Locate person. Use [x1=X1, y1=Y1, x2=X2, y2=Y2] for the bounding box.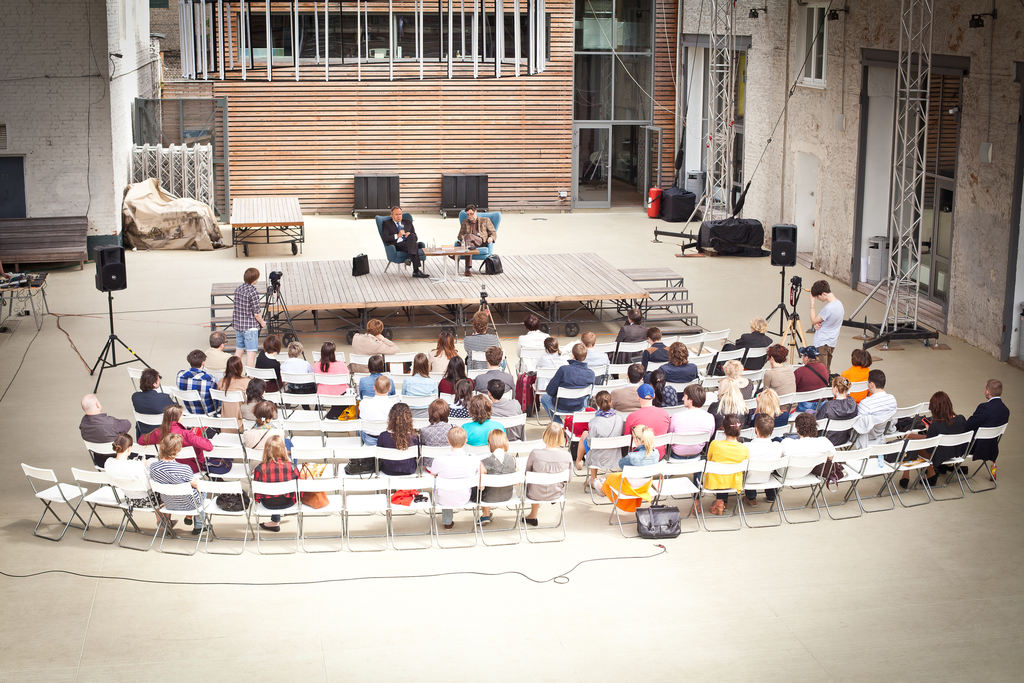
[x1=360, y1=369, x2=401, y2=449].
